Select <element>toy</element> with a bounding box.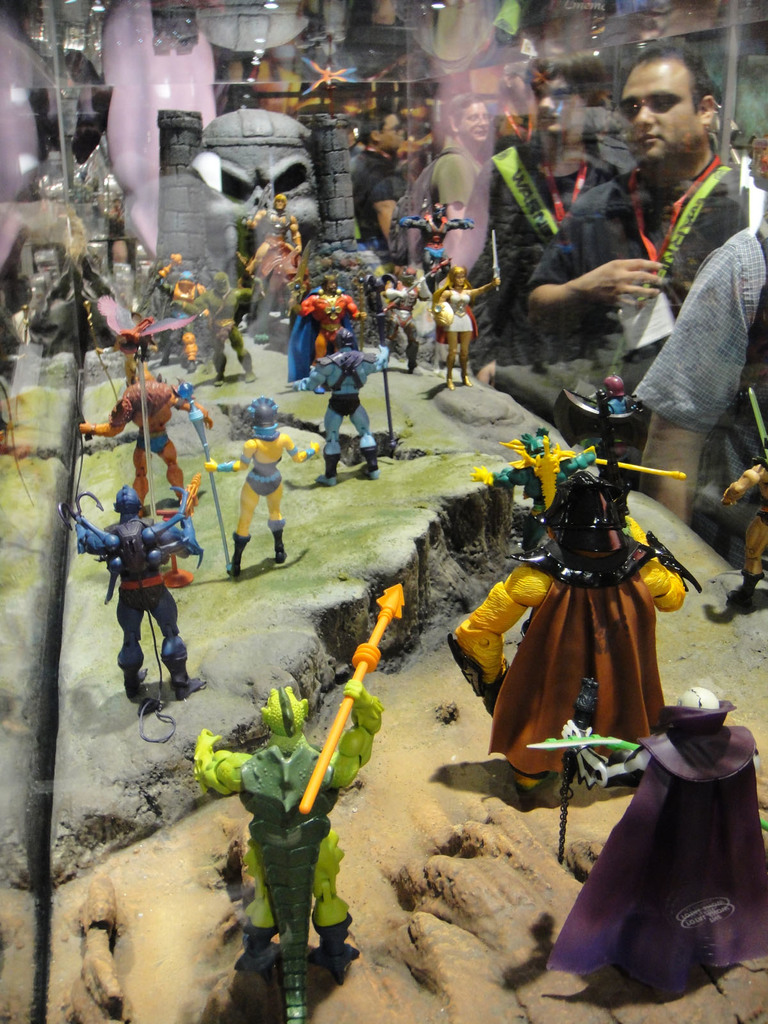
(x1=67, y1=467, x2=200, y2=708).
